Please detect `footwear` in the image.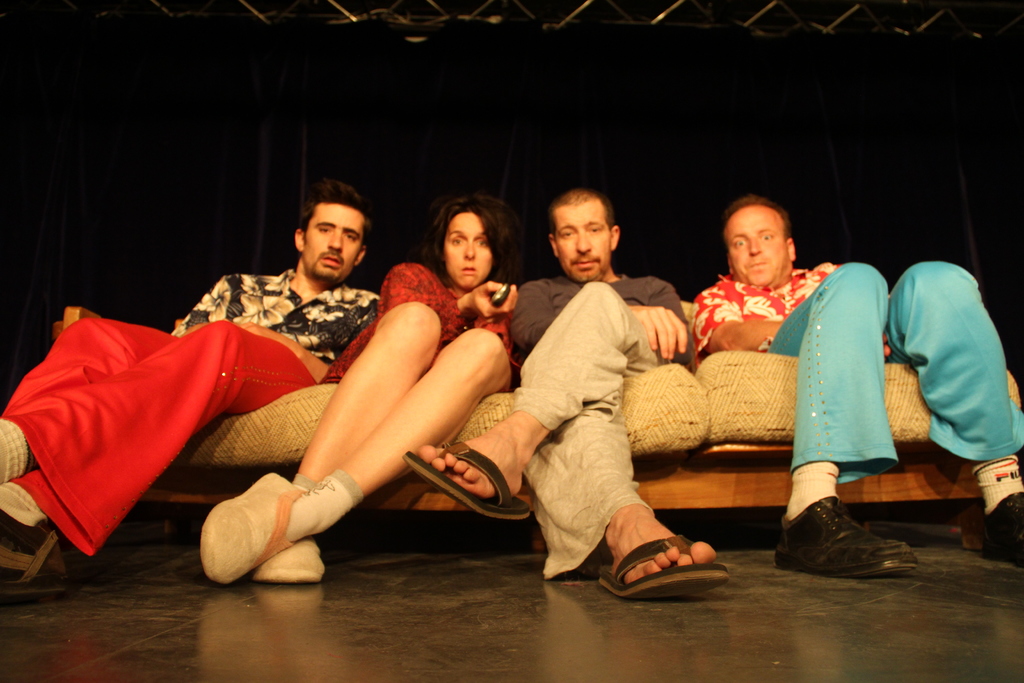
left=400, top=488, right=485, bottom=519.
